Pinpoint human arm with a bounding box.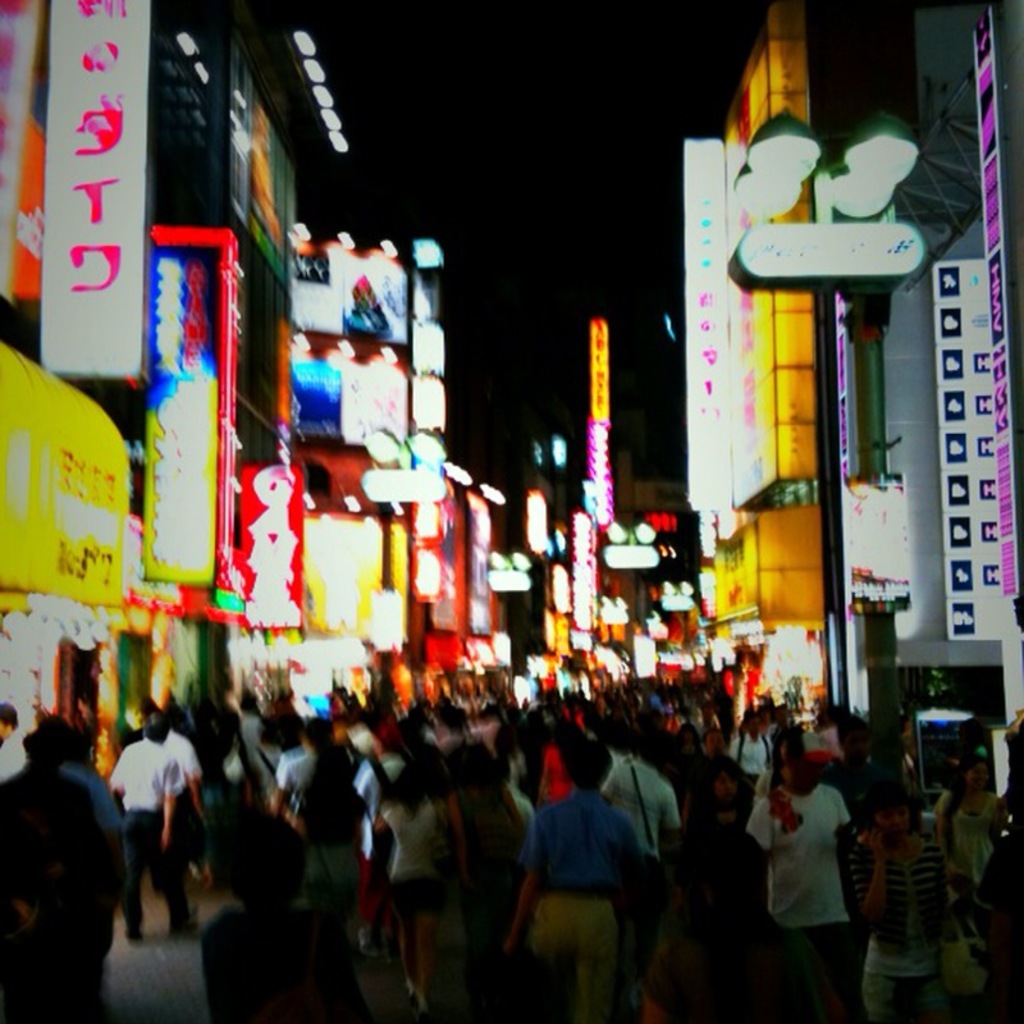
{"x1": 164, "y1": 774, "x2": 197, "y2": 849}.
